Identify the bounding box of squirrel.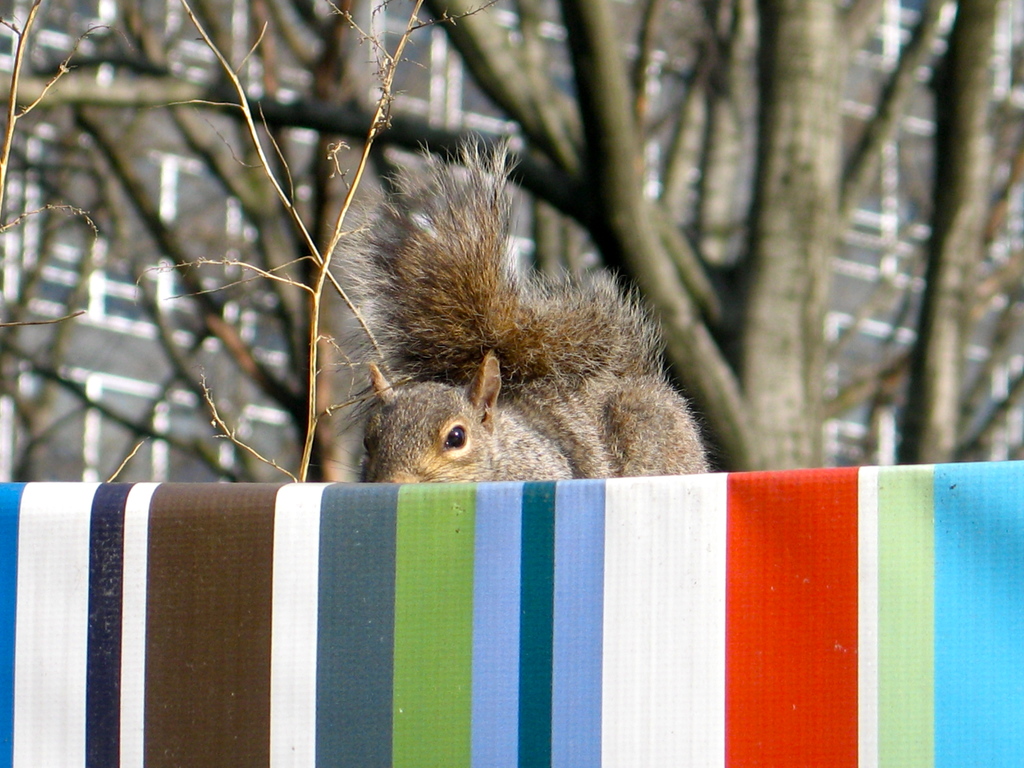
l=318, t=127, r=721, b=490.
